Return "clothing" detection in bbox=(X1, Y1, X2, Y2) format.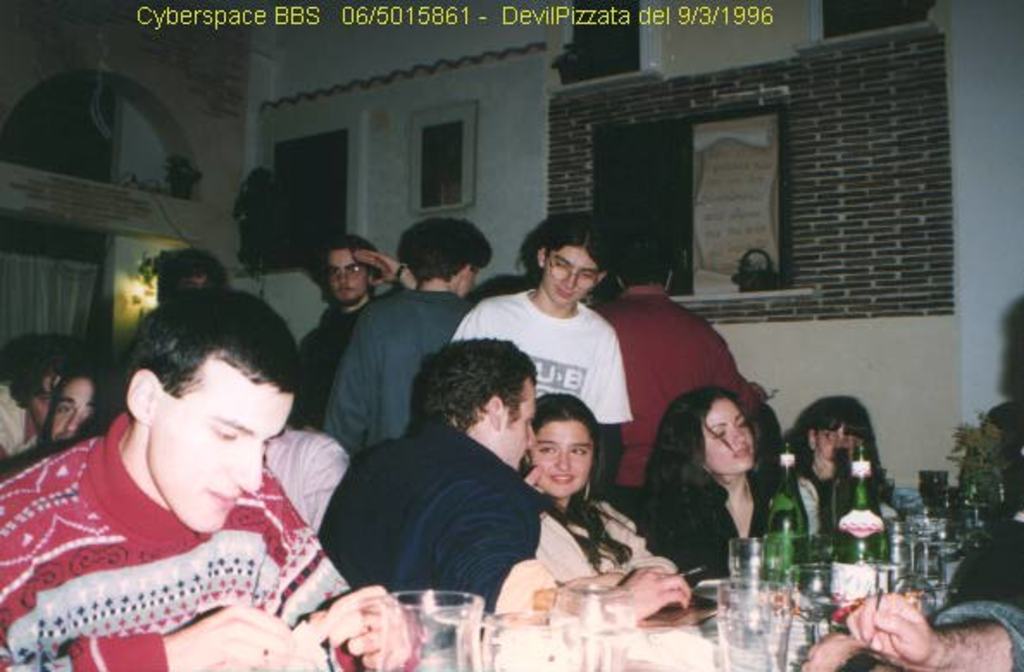
bbox=(0, 410, 369, 662).
